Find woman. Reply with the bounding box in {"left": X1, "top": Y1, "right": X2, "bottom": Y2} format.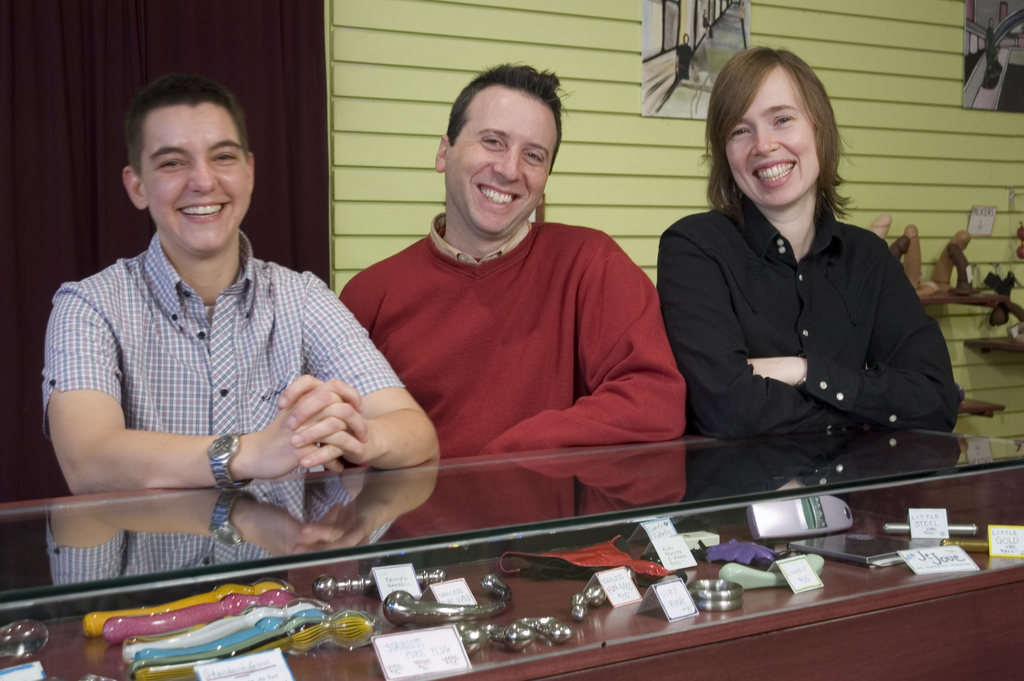
{"left": 653, "top": 39, "right": 975, "bottom": 458}.
